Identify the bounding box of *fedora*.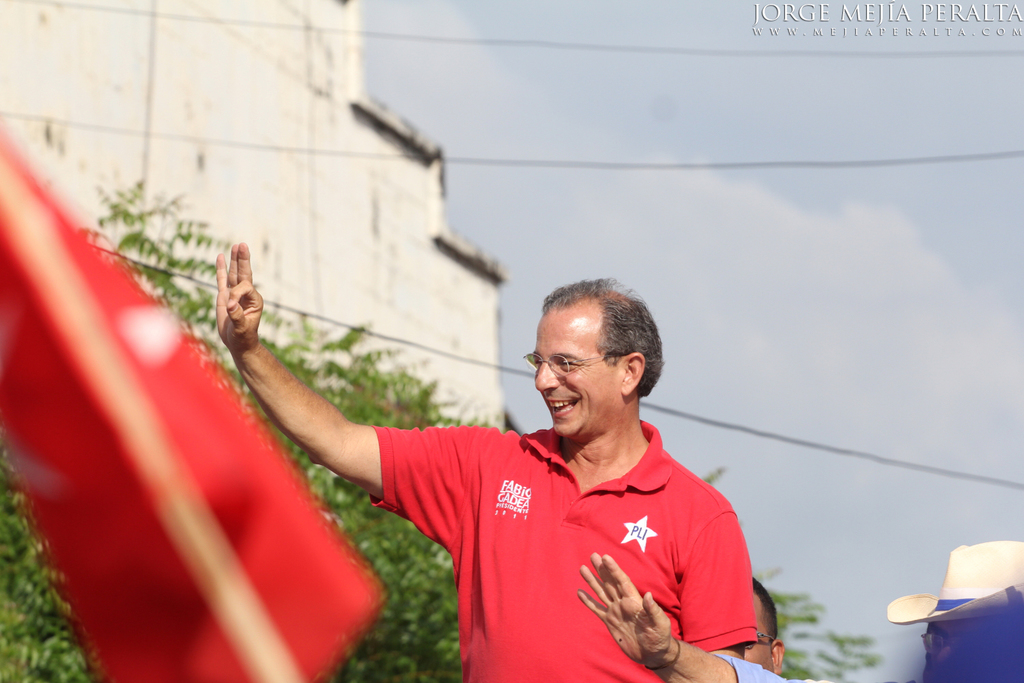
BBox(880, 535, 1023, 625).
